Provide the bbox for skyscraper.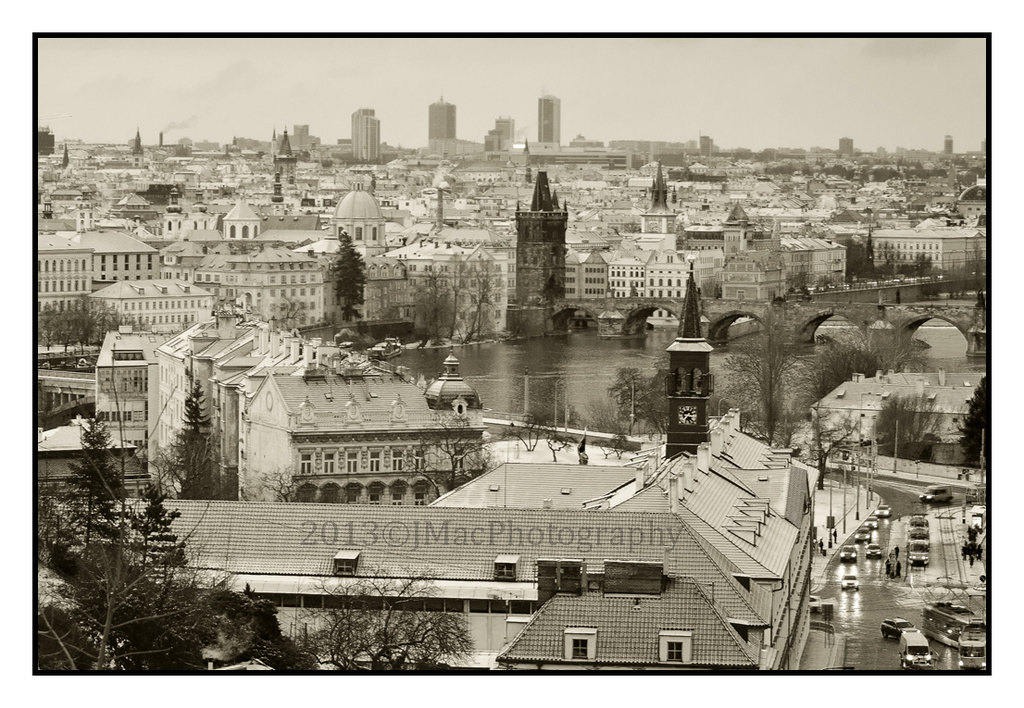
[350,105,387,163].
